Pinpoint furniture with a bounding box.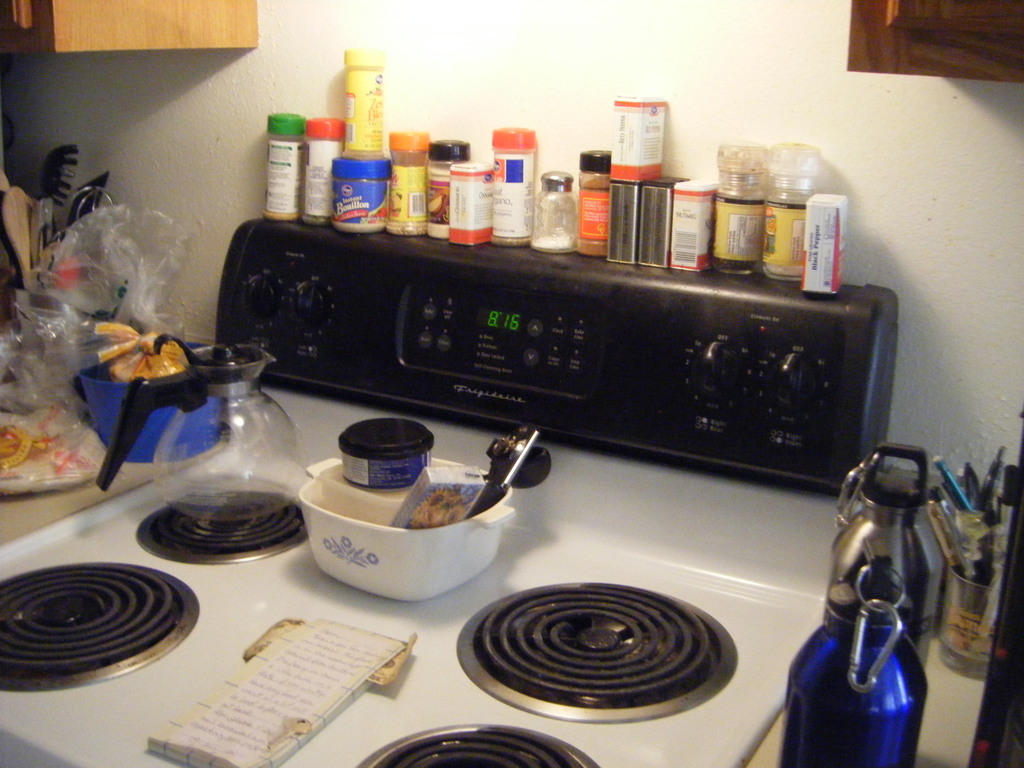
box=[0, 315, 952, 767].
